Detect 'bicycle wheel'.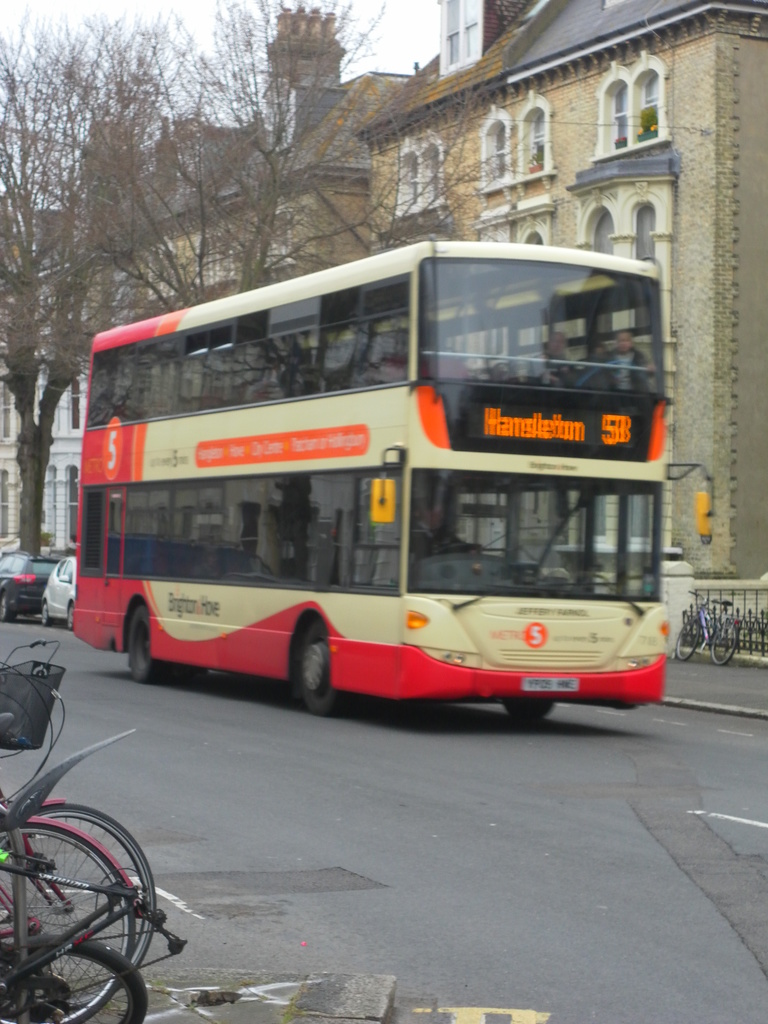
Detected at x1=0, y1=938, x2=145, y2=1023.
